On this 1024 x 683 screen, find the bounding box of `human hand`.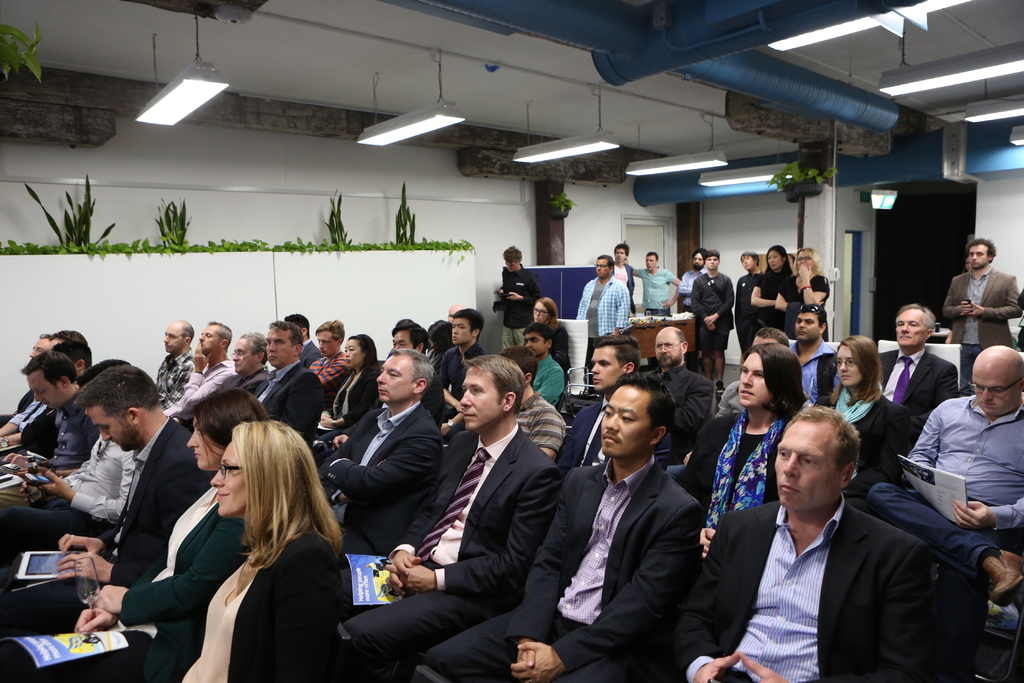
Bounding box: left=54, top=551, right=115, bottom=585.
